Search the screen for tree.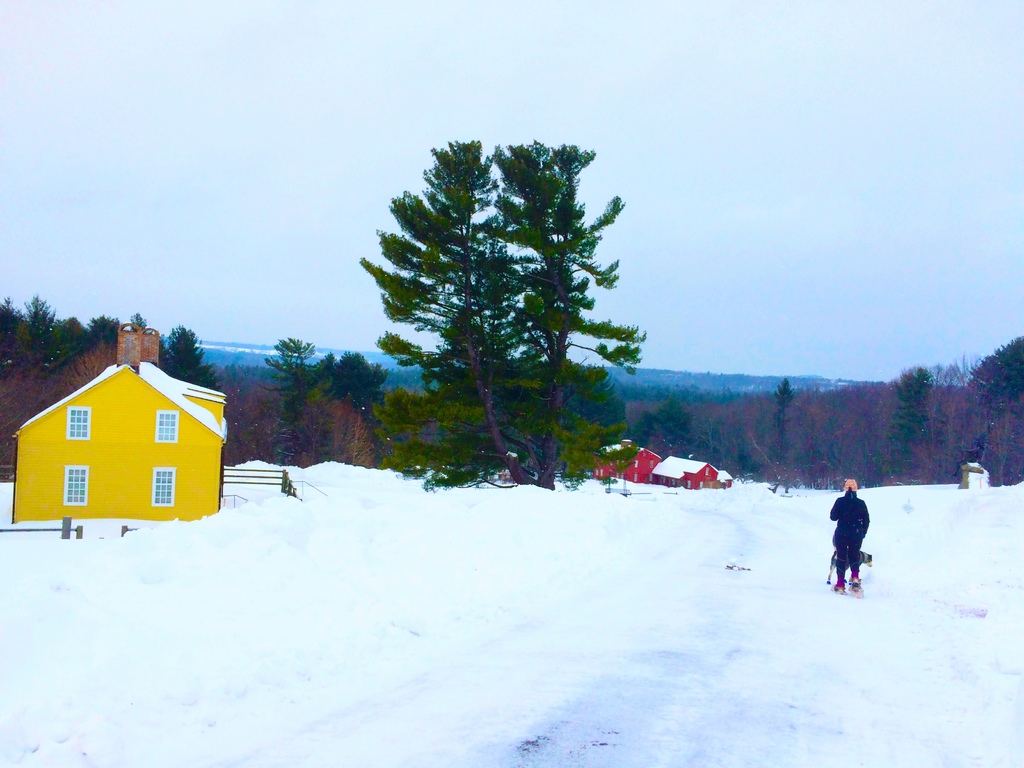
Found at locate(963, 341, 1020, 483).
